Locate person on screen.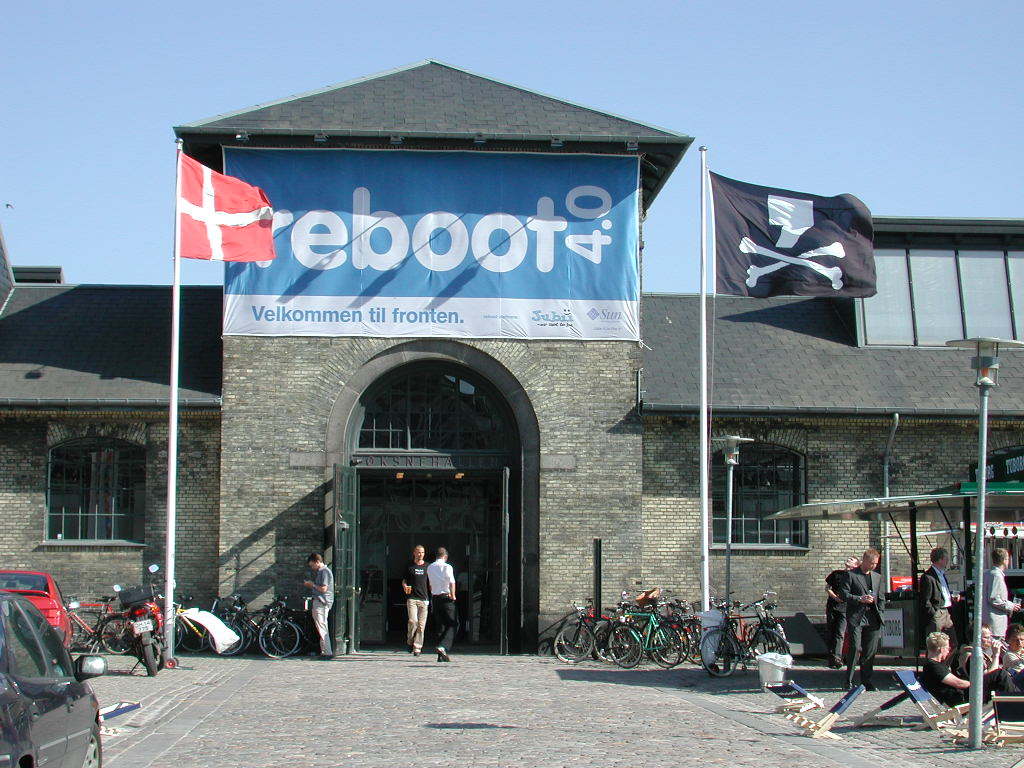
On screen at BBox(918, 543, 962, 640).
